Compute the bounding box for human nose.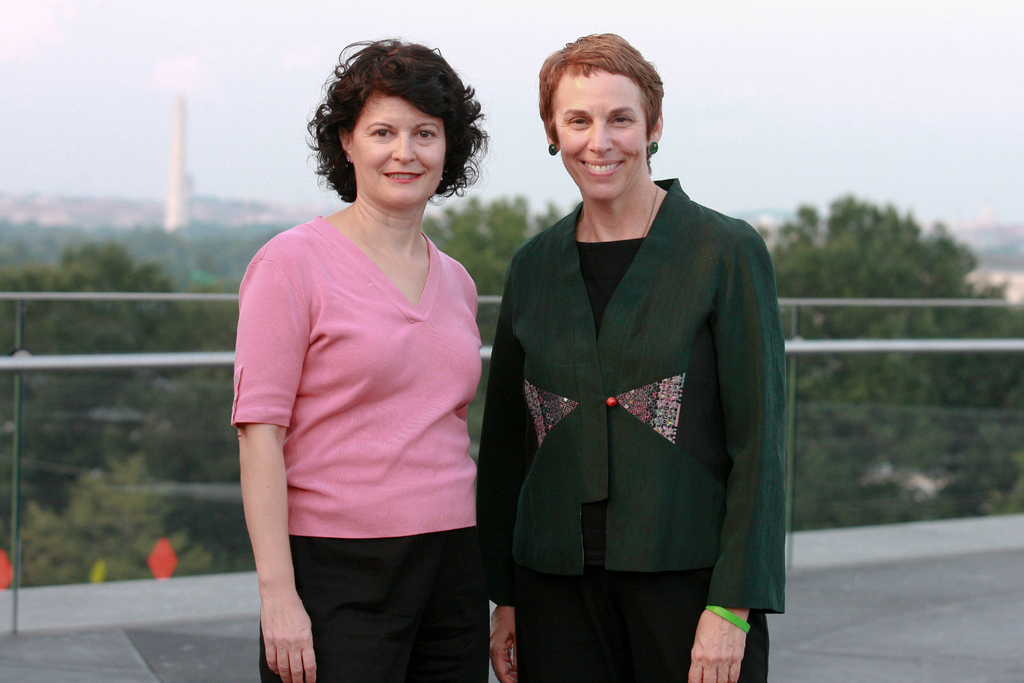
[left=391, top=135, right=417, bottom=166].
